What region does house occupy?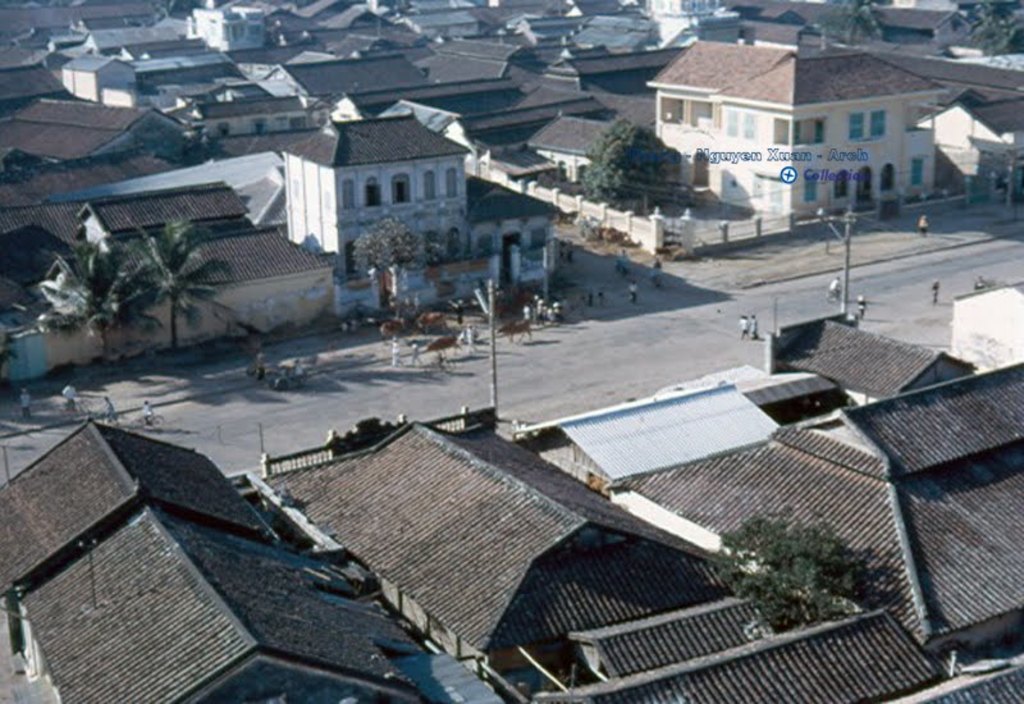
{"x1": 461, "y1": 157, "x2": 570, "y2": 303}.
